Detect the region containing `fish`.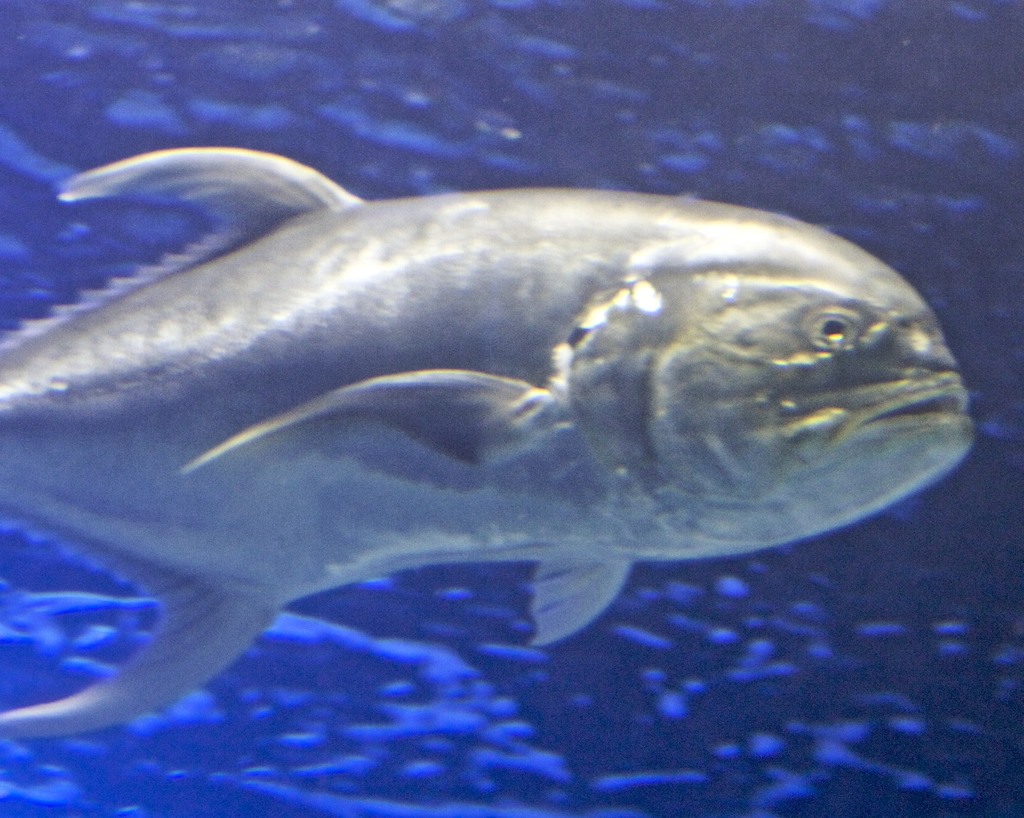
[0, 124, 955, 765].
